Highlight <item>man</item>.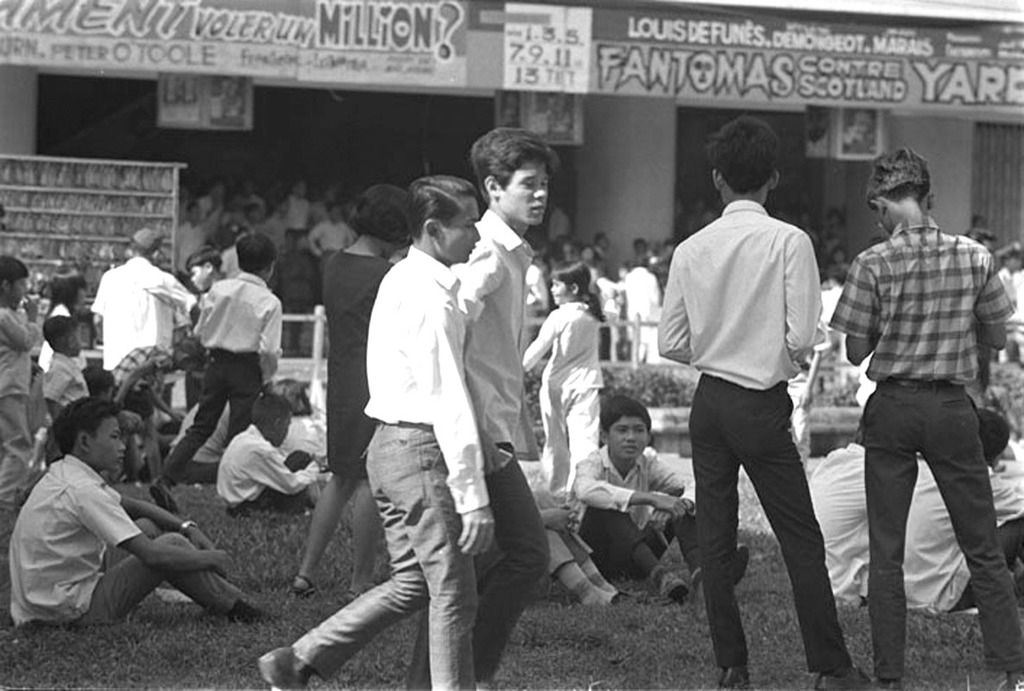
Highlighted region: <box>901,404,1023,615</box>.
